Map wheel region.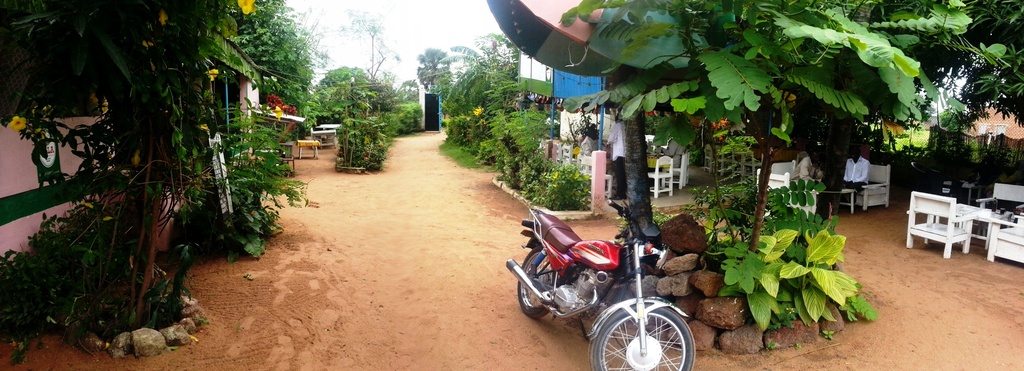
Mapped to locate(509, 249, 561, 315).
